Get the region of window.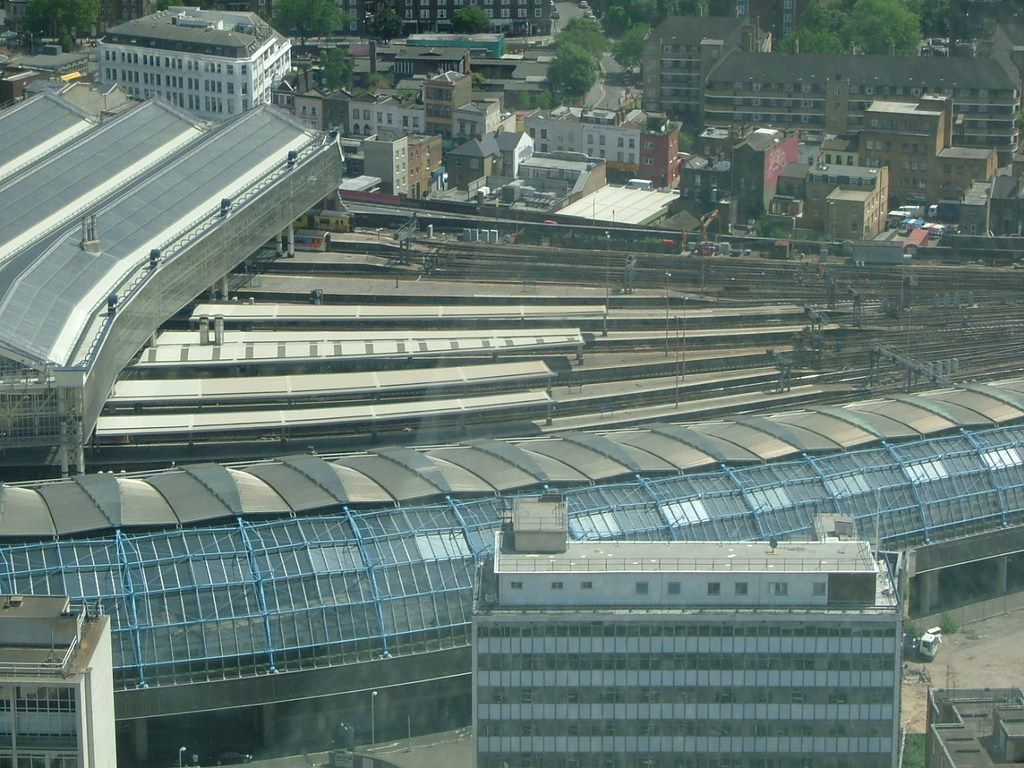
(810, 582, 828, 596).
